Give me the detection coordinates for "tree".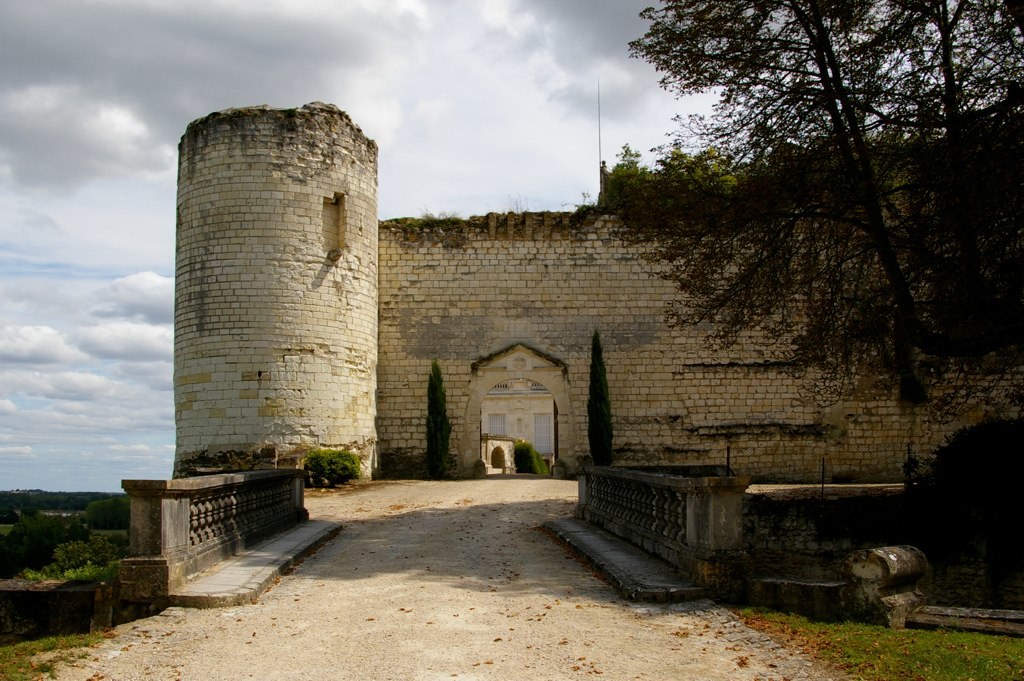
579:328:615:468.
